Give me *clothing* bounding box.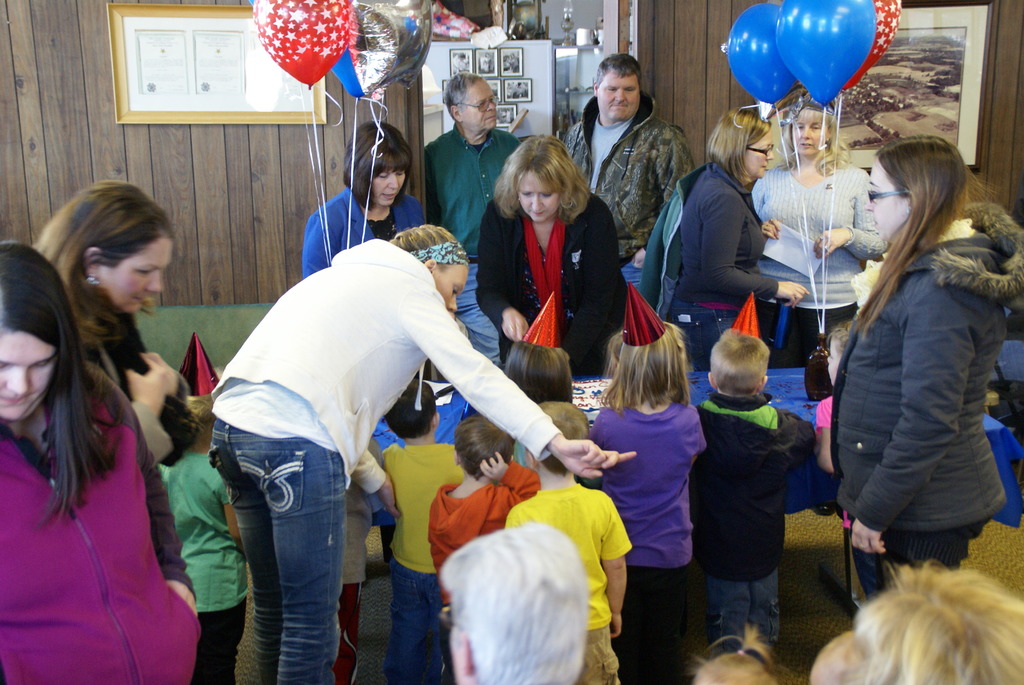
472,193,634,363.
